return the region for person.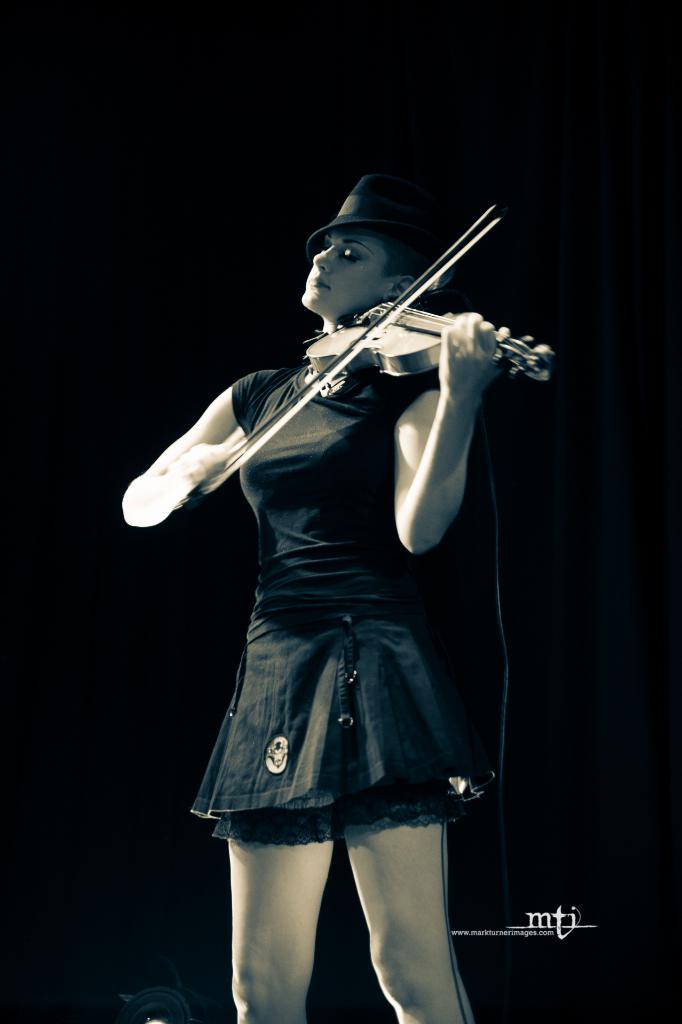
x1=121 y1=178 x2=517 y2=1023.
